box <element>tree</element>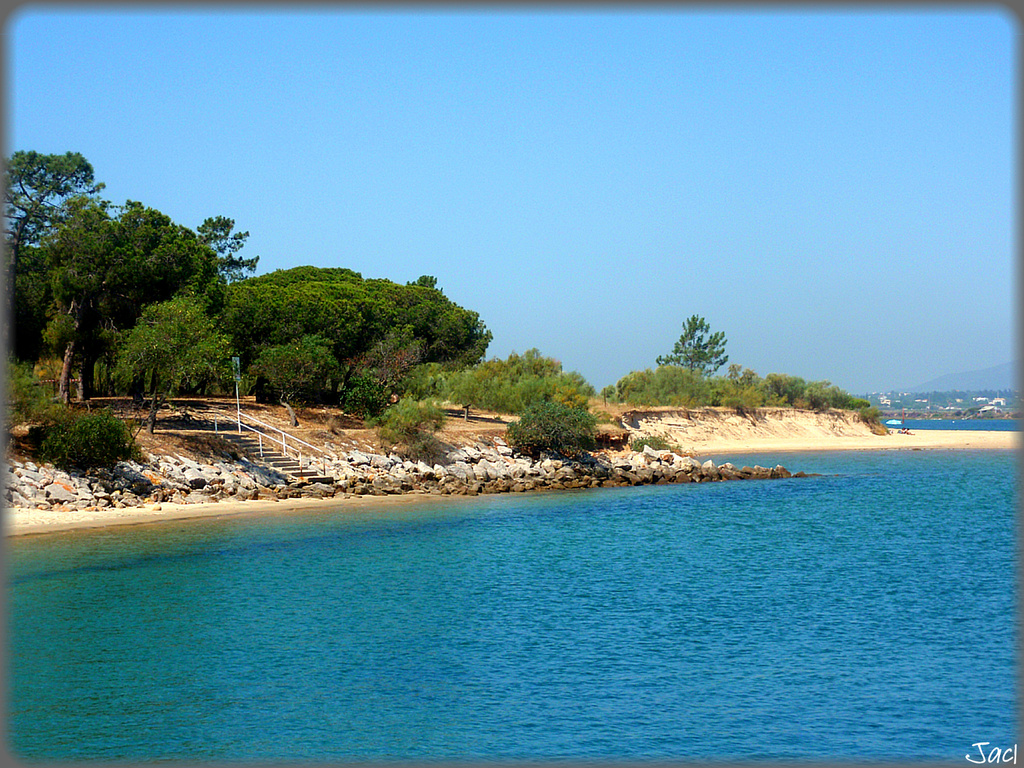
Rect(0, 149, 252, 399)
